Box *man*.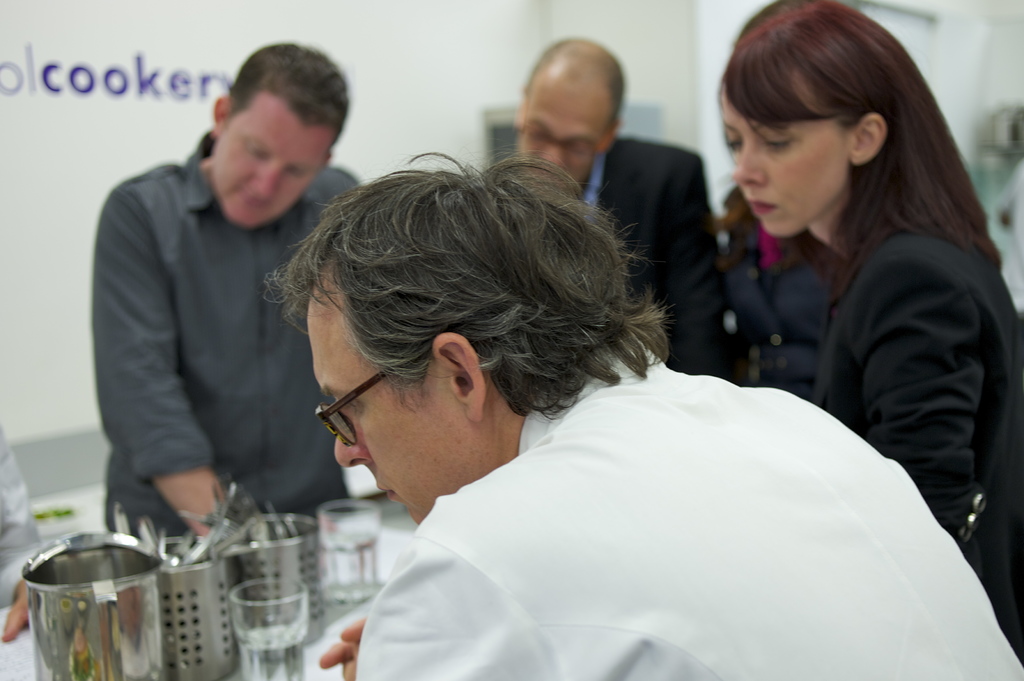
(261,152,1023,680).
